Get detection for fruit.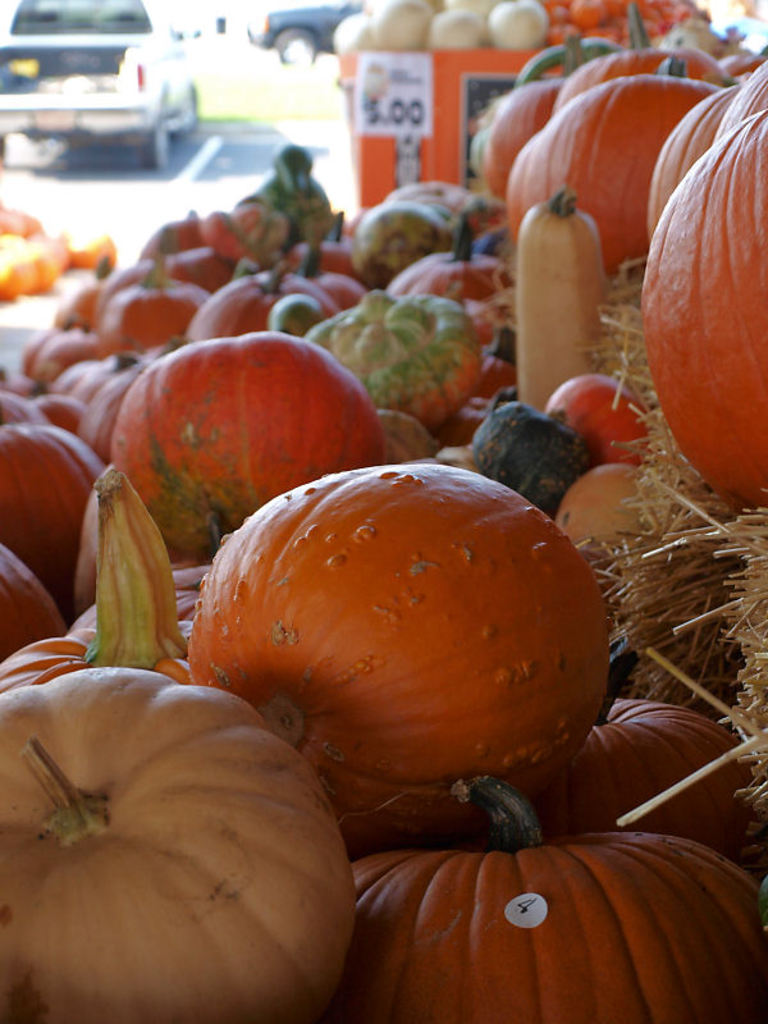
Detection: detection(227, 456, 611, 810).
